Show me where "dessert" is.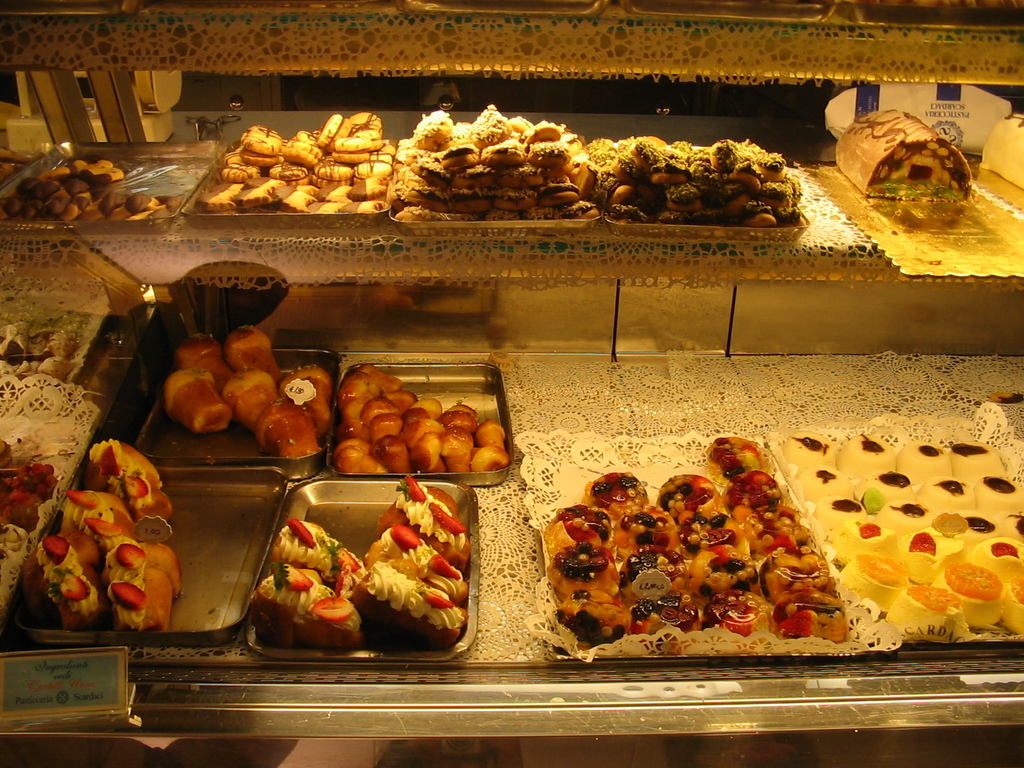
"dessert" is at Rect(106, 538, 178, 636).
